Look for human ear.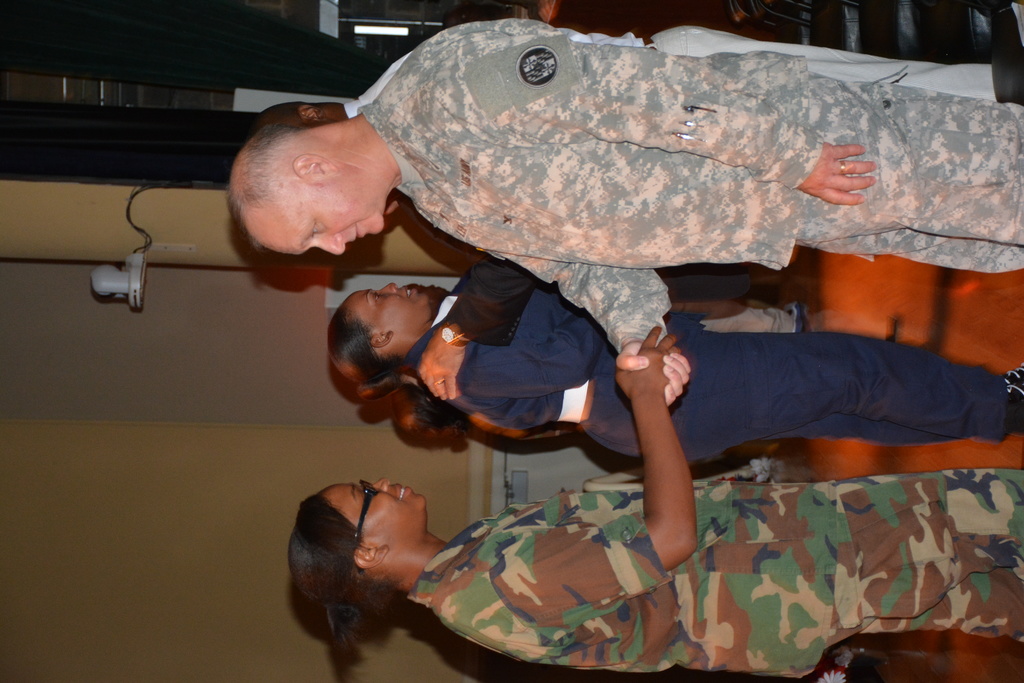
Found: bbox=[357, 543, 391, 569].
